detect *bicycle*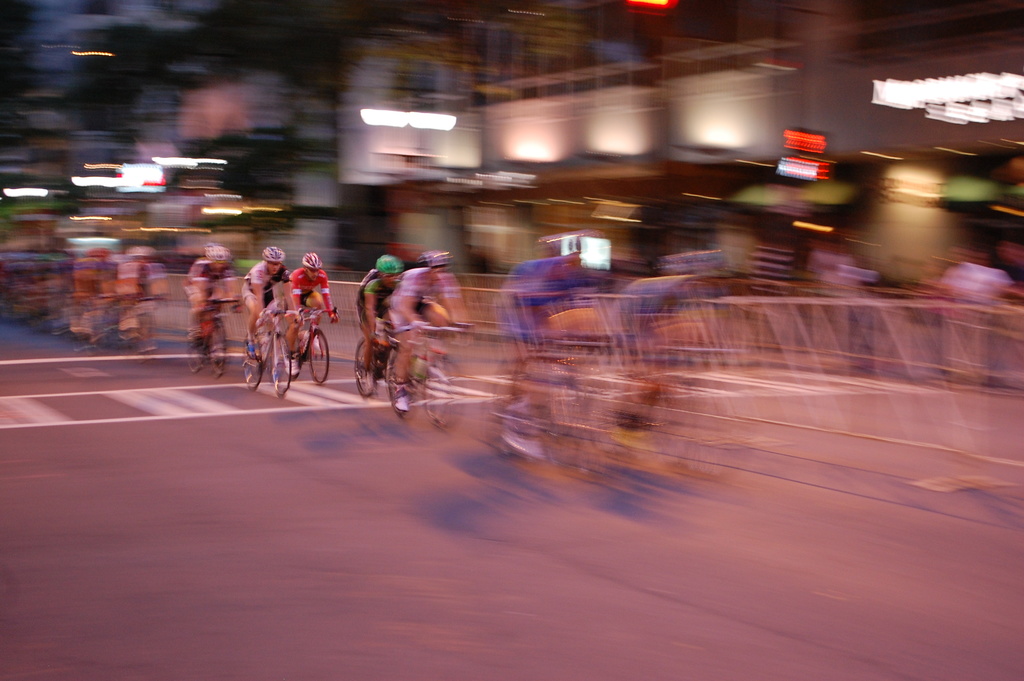
{"x1": 352, "y1": 315, "x2": 416, "y2": 407}
